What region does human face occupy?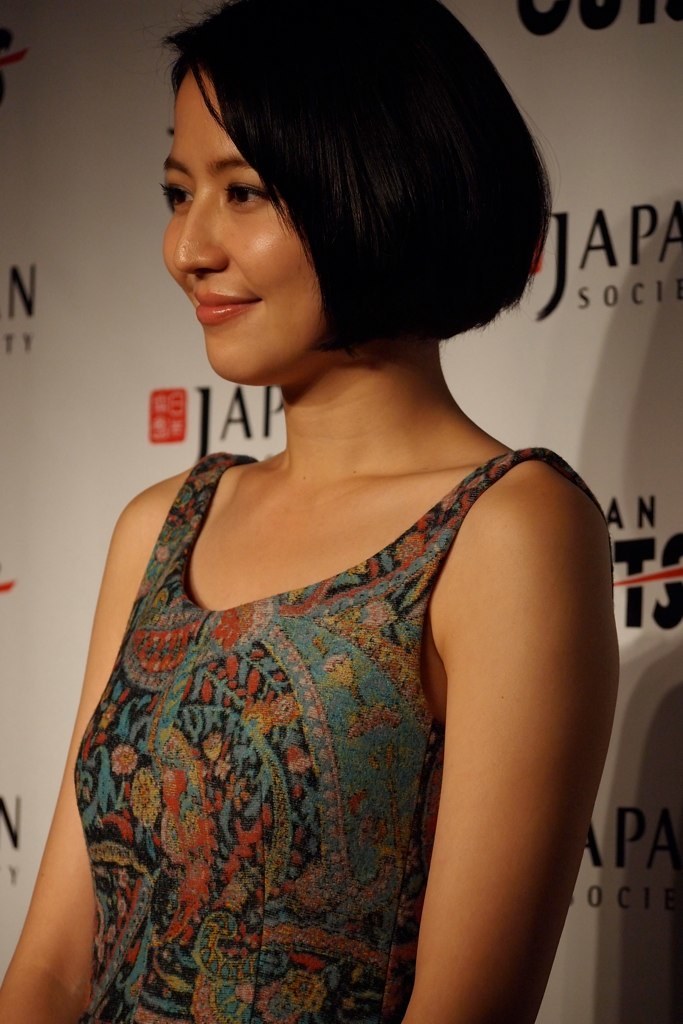
<box>163,66,334,378</box>.
